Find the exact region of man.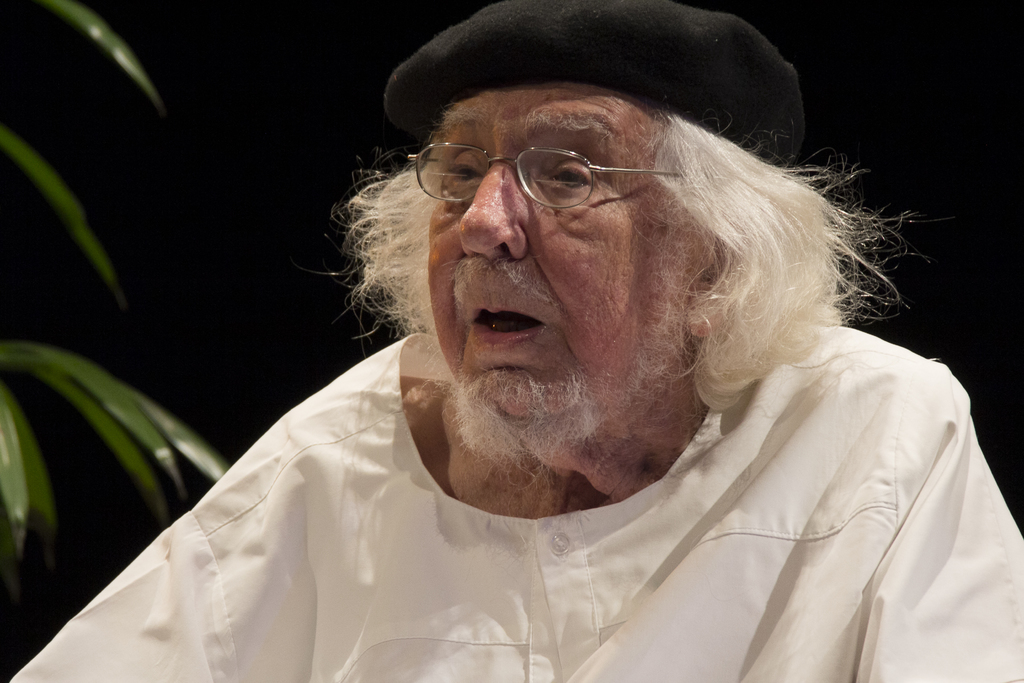
Exact region: detection(10, 0, 1023, 682).
